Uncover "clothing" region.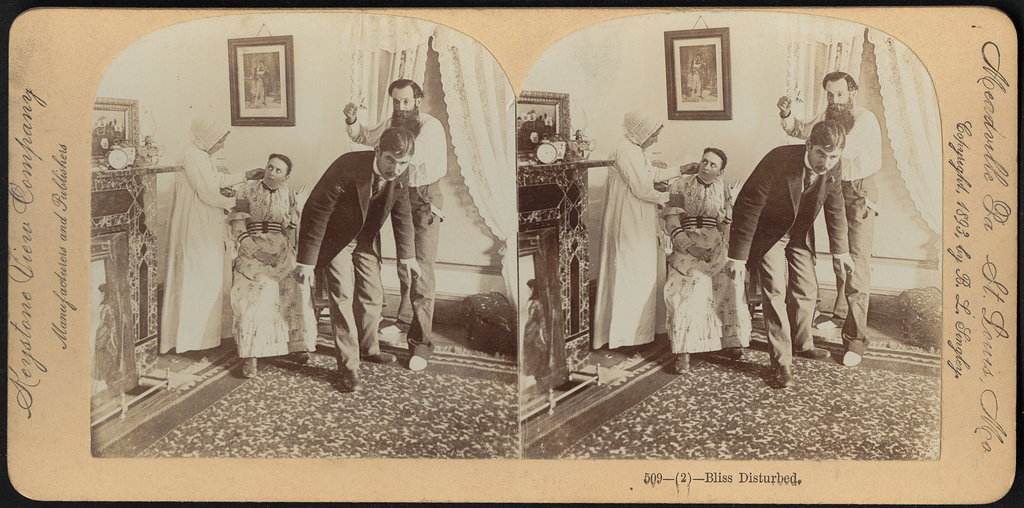
Uncovered: <bbox>543, 115, 553, 128</bbox>.
